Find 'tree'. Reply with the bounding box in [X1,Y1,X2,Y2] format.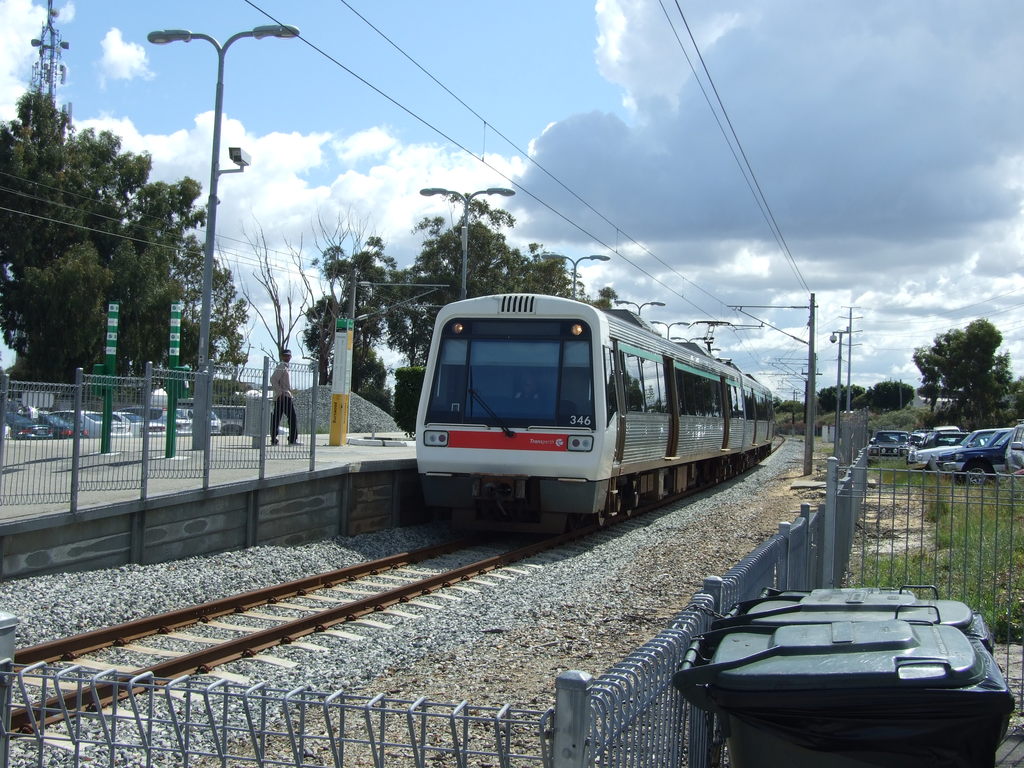
[925,308,1012,422].
